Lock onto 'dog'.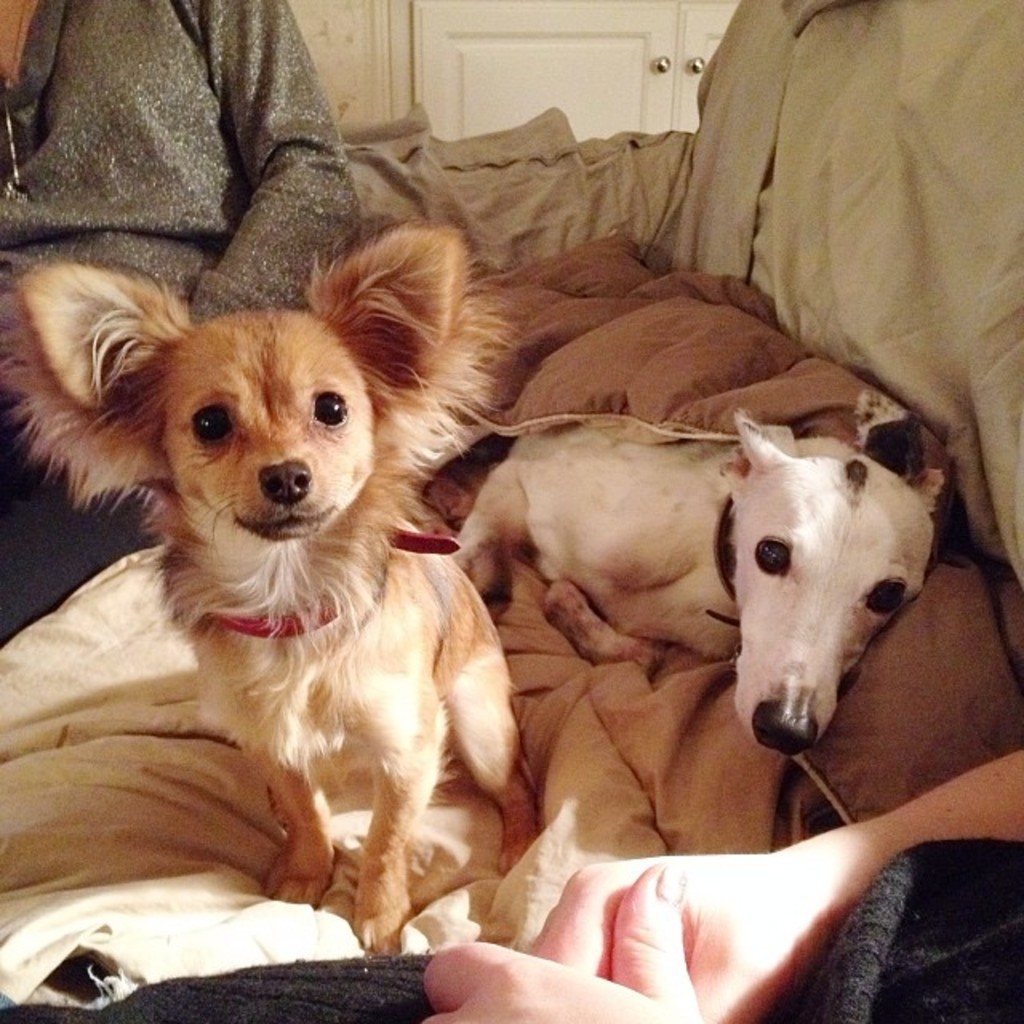
Locked: 450, 413, 931, 763.
